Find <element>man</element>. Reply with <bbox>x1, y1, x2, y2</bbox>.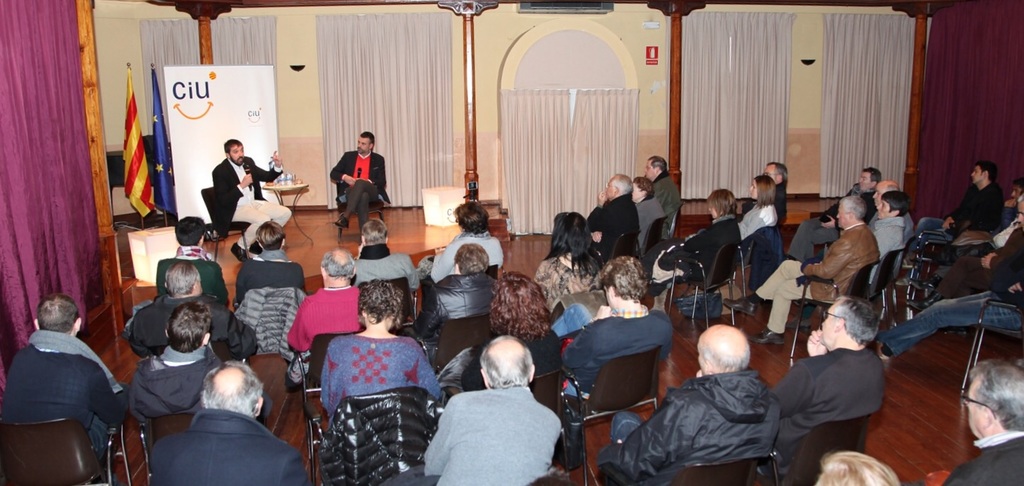
<bbox>872, 176, 901, 209</bbox>.
